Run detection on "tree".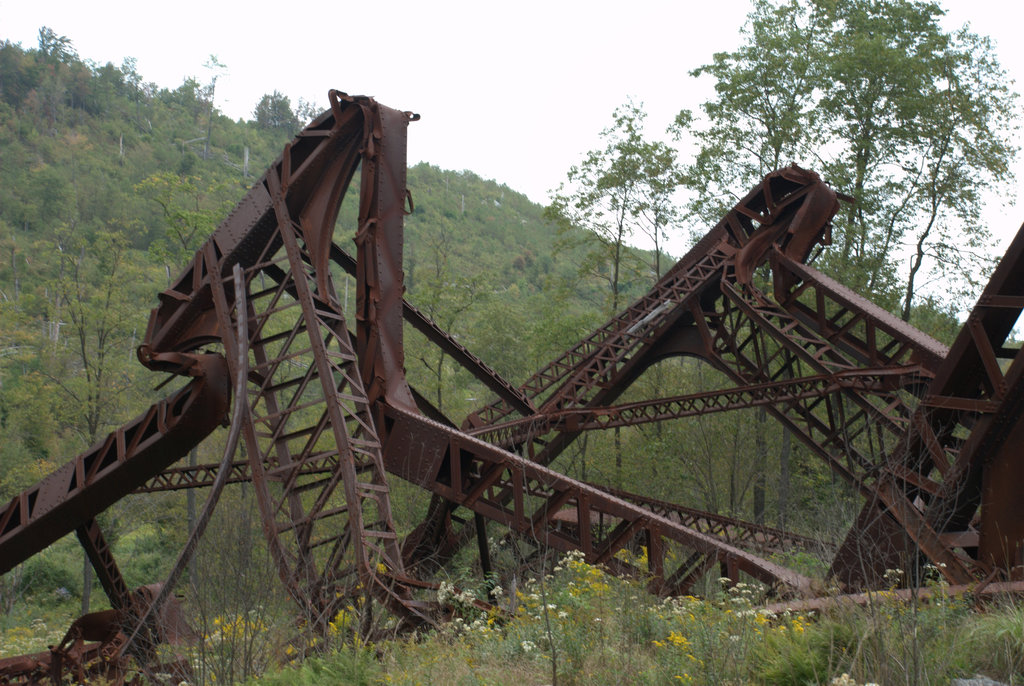
Result: x1=535 y1=0 x2=1023 y2=528.
